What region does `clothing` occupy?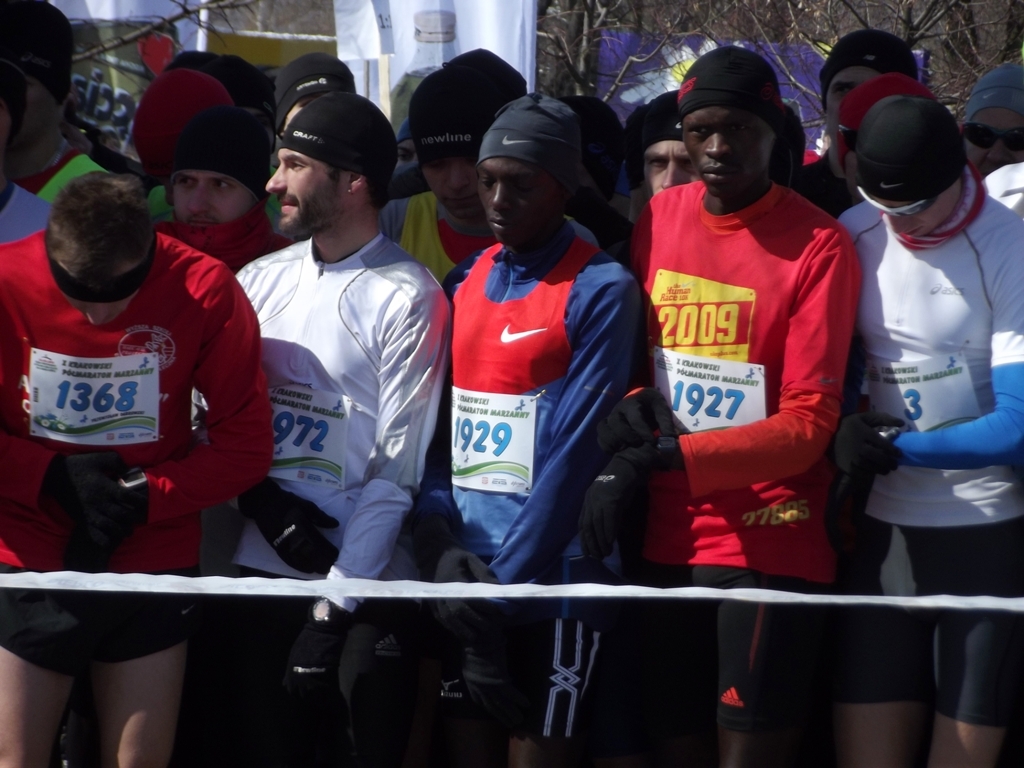
375,187,603,282.
